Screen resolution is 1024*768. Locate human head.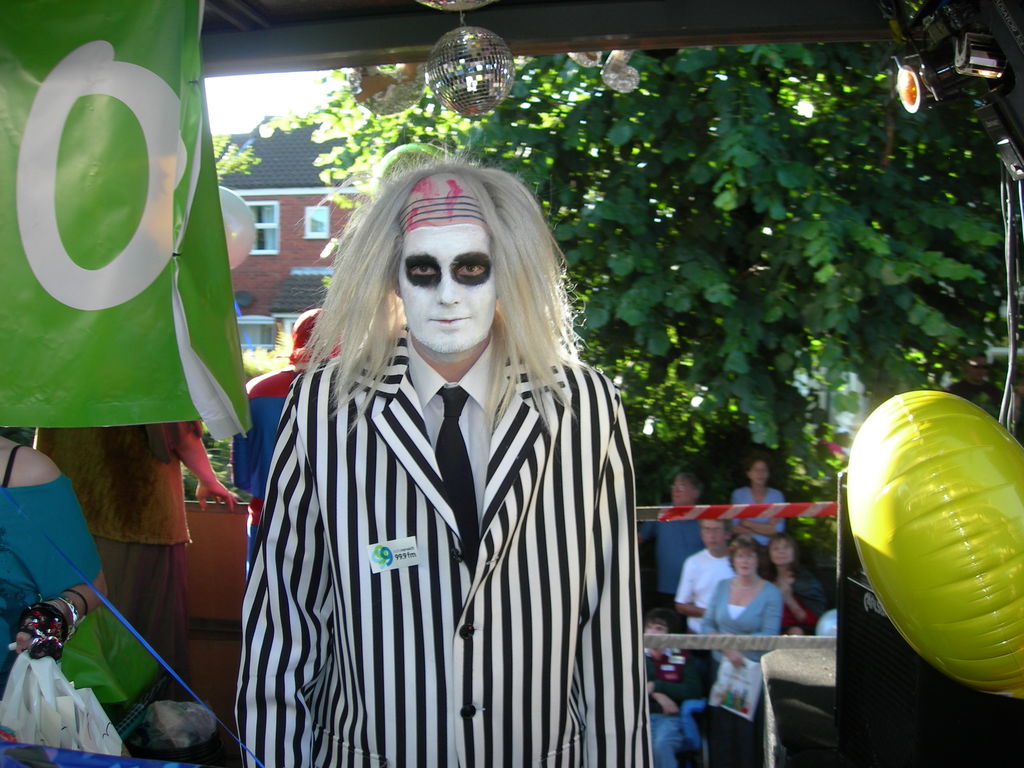
700, 522, 735, 553.
